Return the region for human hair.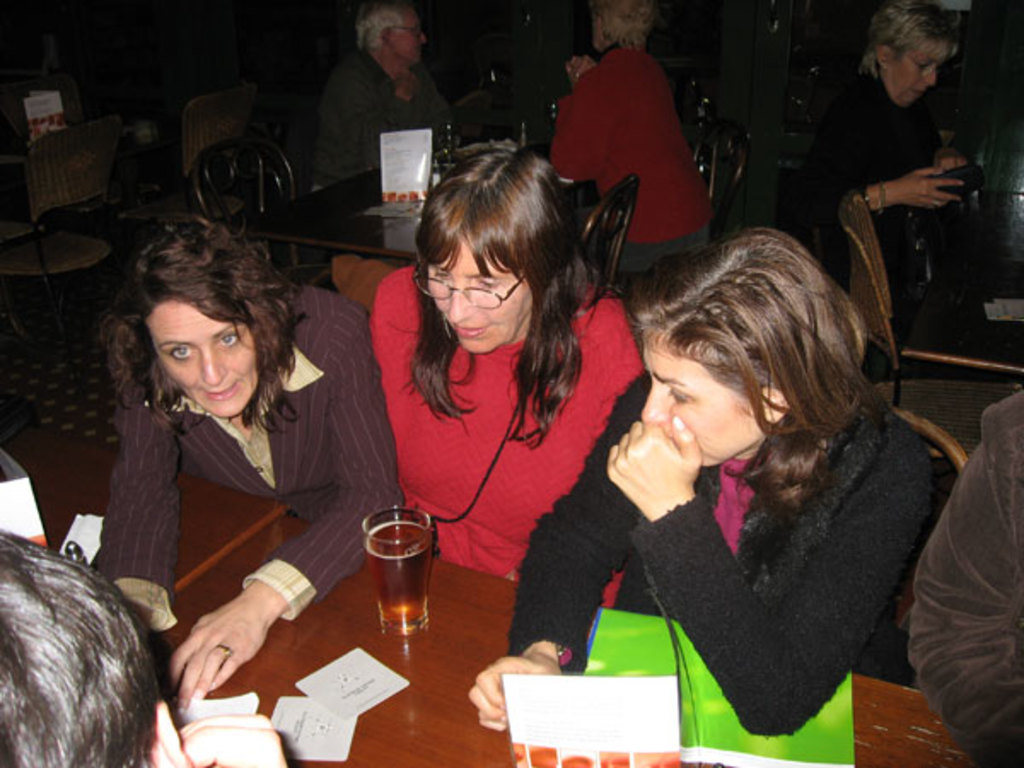
{"left": 587, "top": 0, "right": 657, "bottom": 44}.
